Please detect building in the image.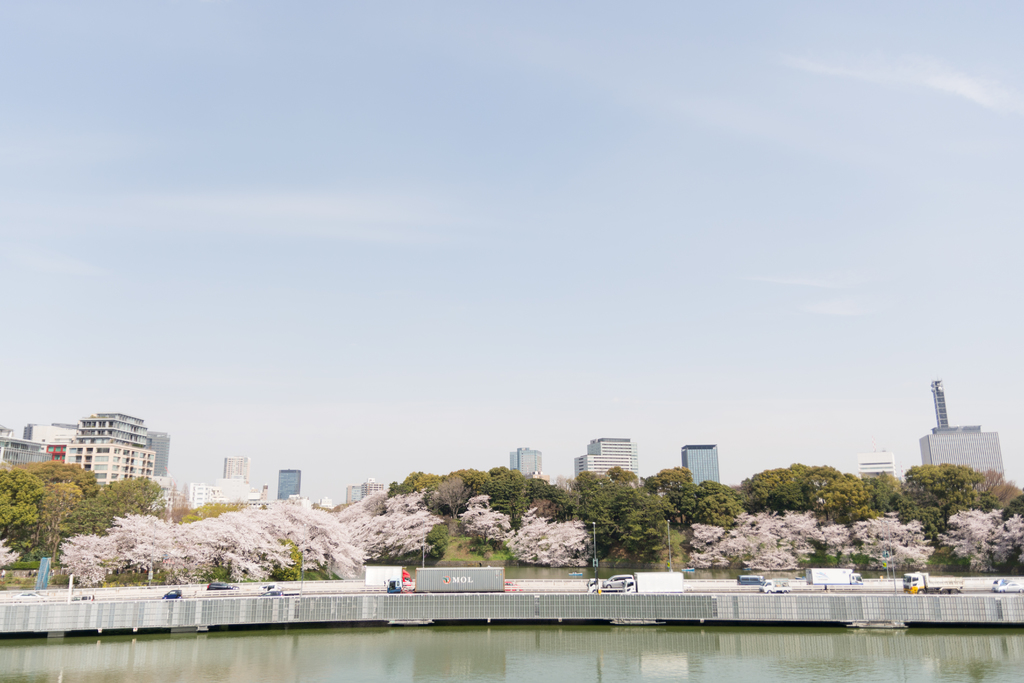
locate(509, 442, 540, 477).
